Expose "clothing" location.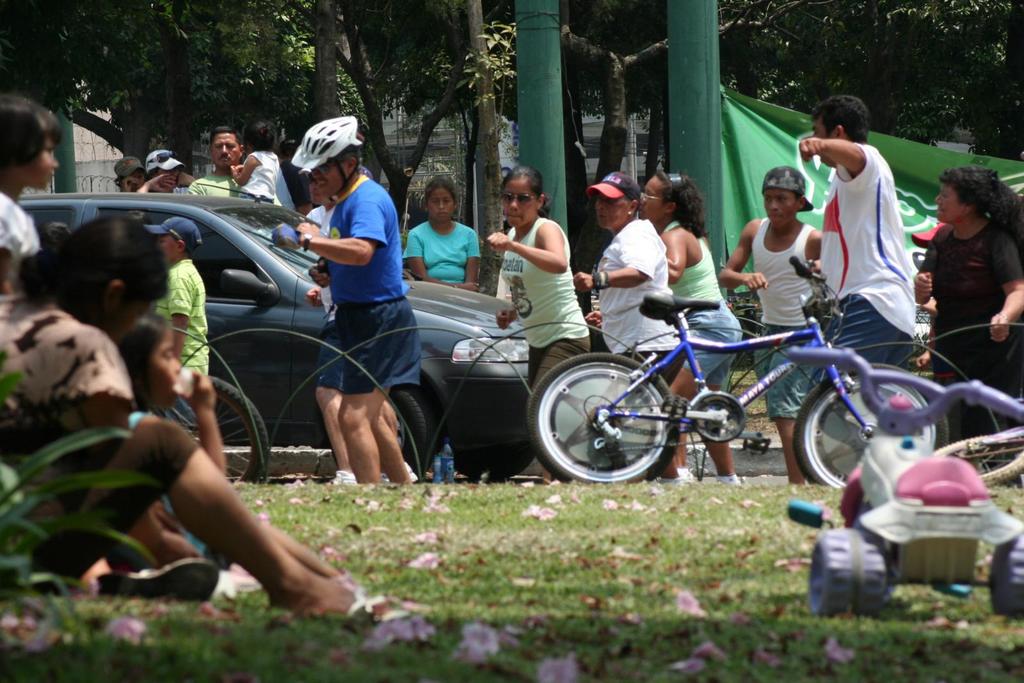
Exposed at <box>592,224,685,395</box>.
